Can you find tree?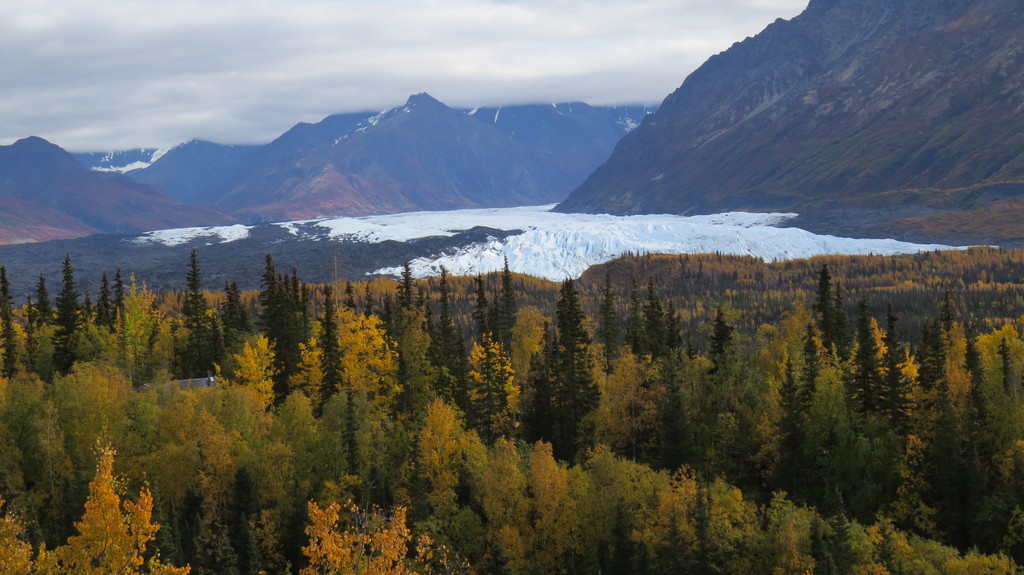
Yes, bounding box: 940:288:961:343.
